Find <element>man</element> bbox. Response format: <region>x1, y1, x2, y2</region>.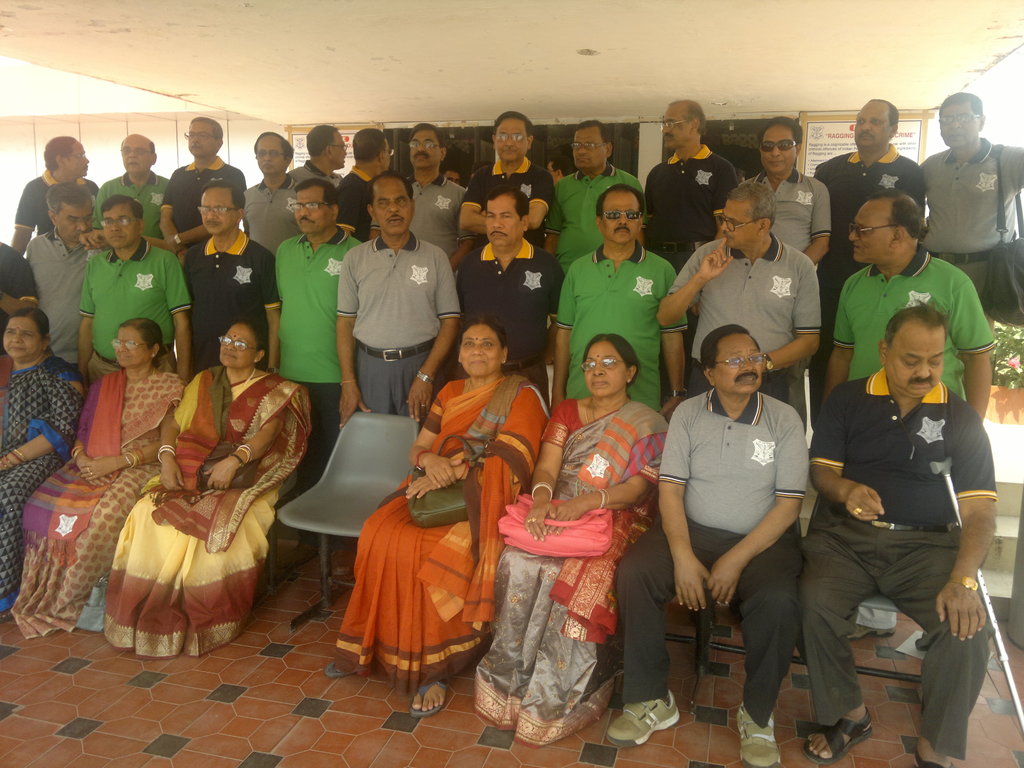
<region>0, 243, 38, 415</region>.
